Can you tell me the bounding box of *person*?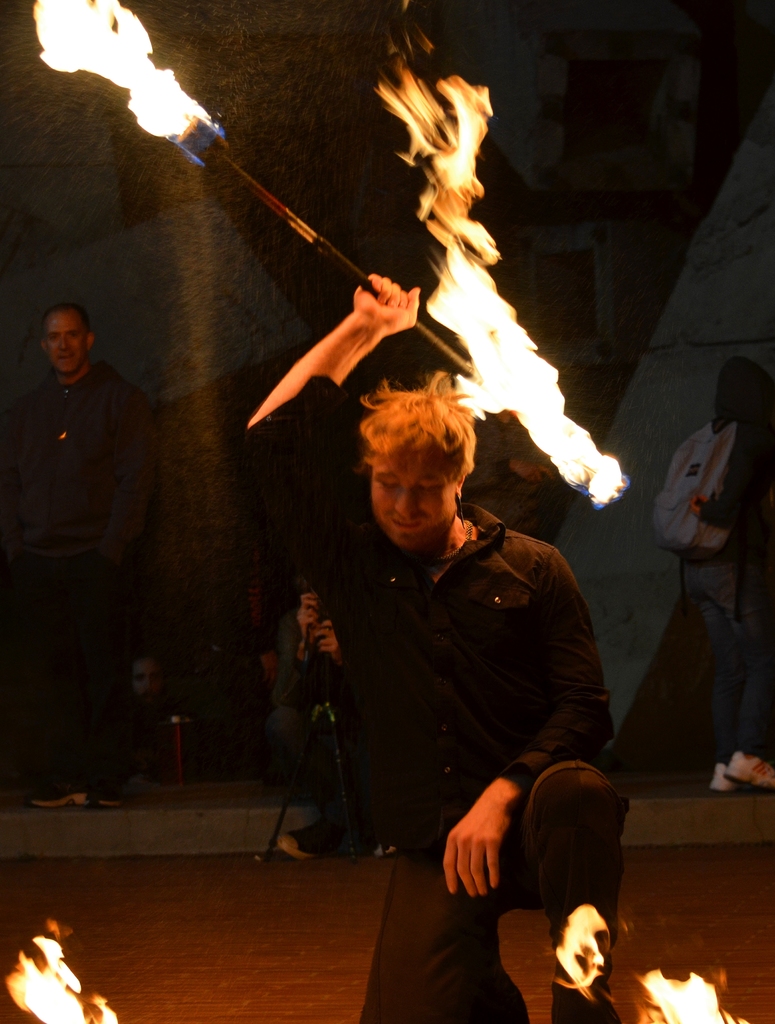
box=[257, 338, 623, 940].
